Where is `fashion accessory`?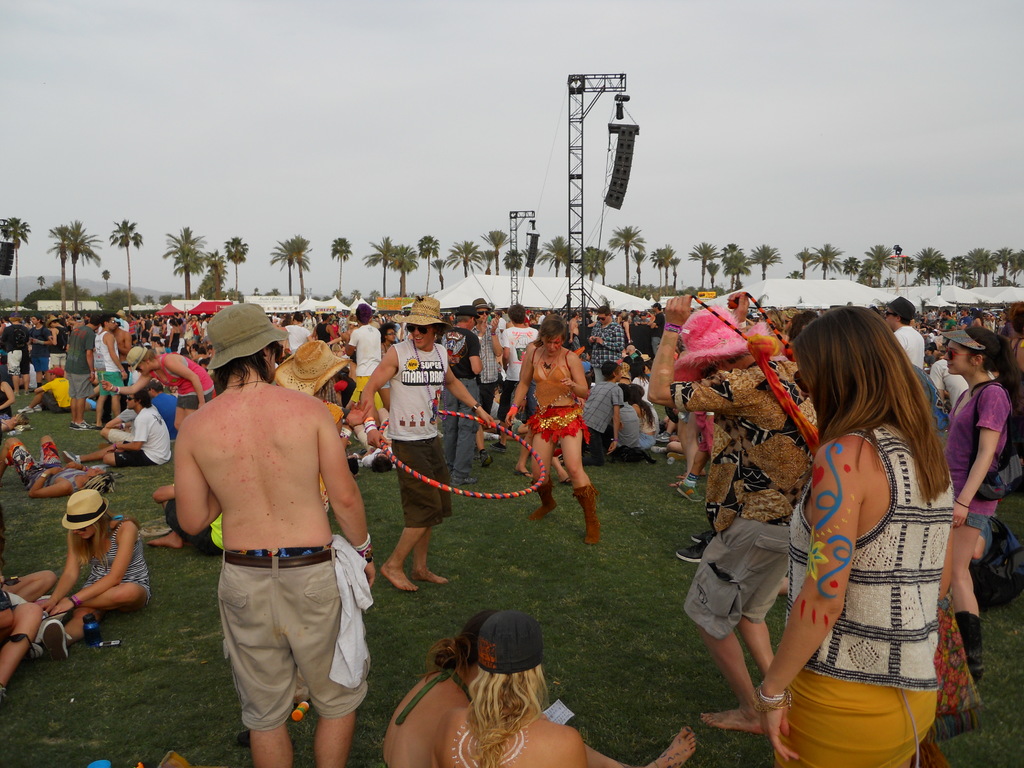
Rect(124, 393, 138, 403).
